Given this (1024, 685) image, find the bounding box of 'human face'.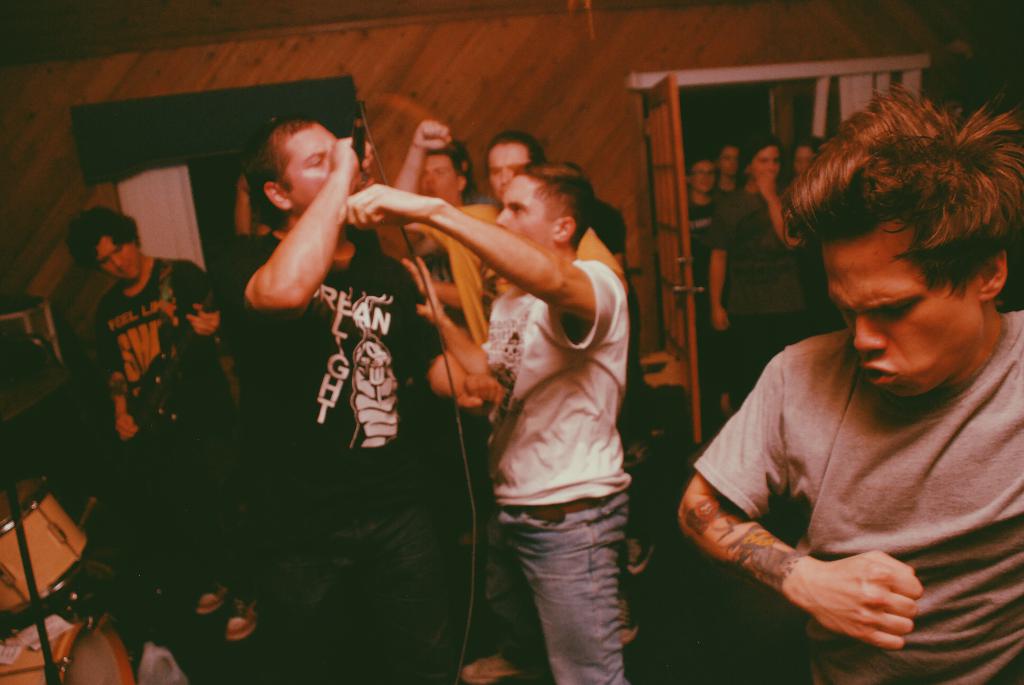
l=280, t=121, r=339, b=214.
